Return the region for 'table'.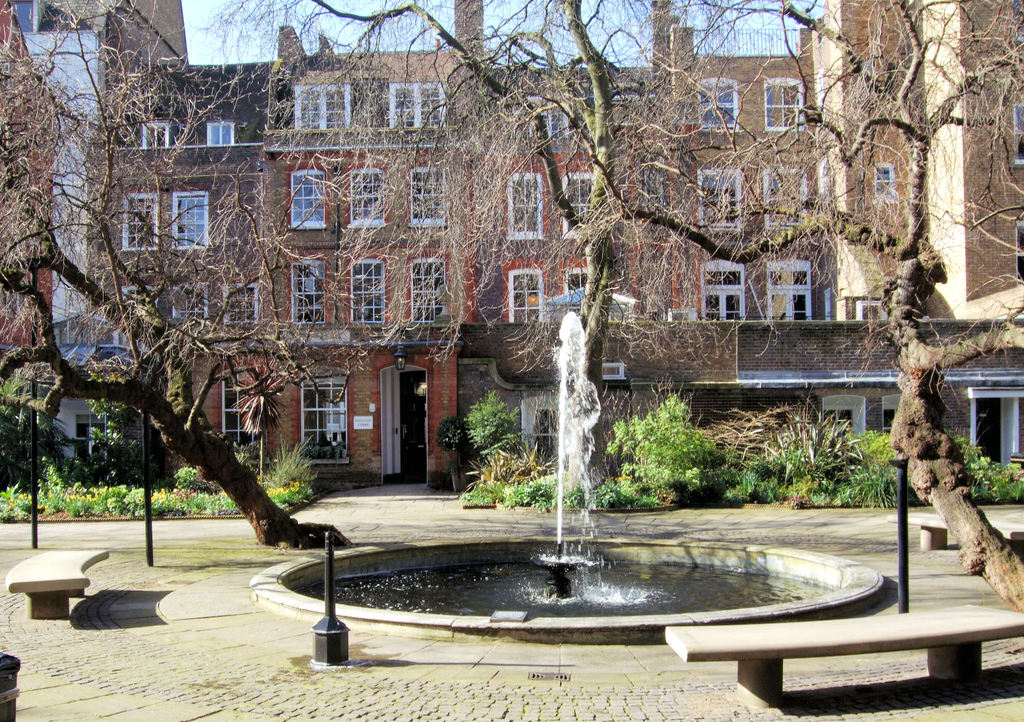
x1=682, y1=594, x2=1002, y2=707.
